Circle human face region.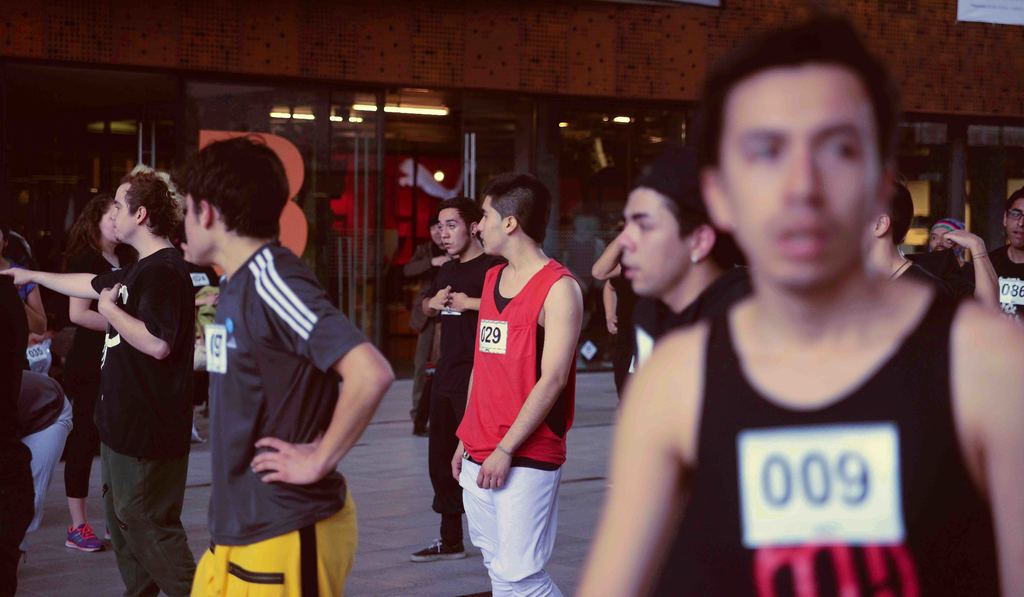
Region: x1=477 y1=194 x2=504 y2=252.
